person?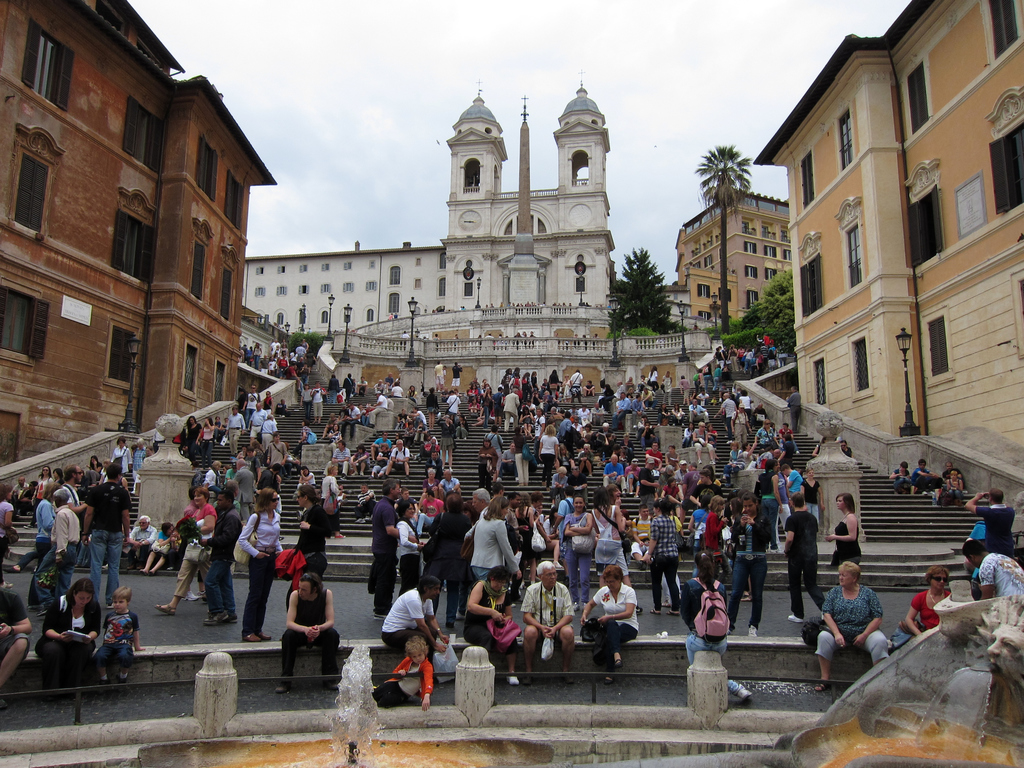
l=592, t=557, r=642, b=680
